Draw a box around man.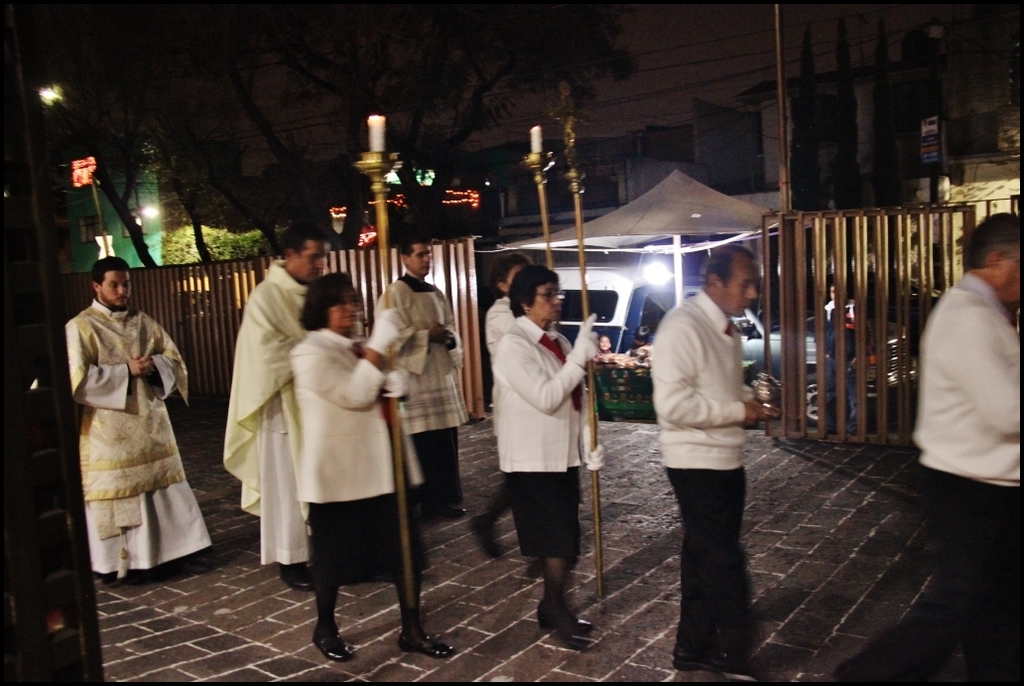
[906, 207, 1023, 567].
